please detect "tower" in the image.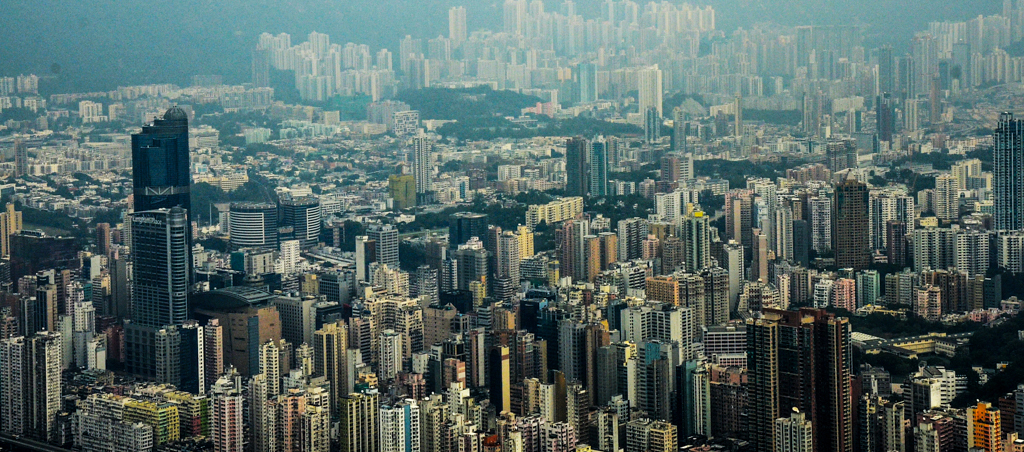
bbox=[833, 169, 871, 272].
